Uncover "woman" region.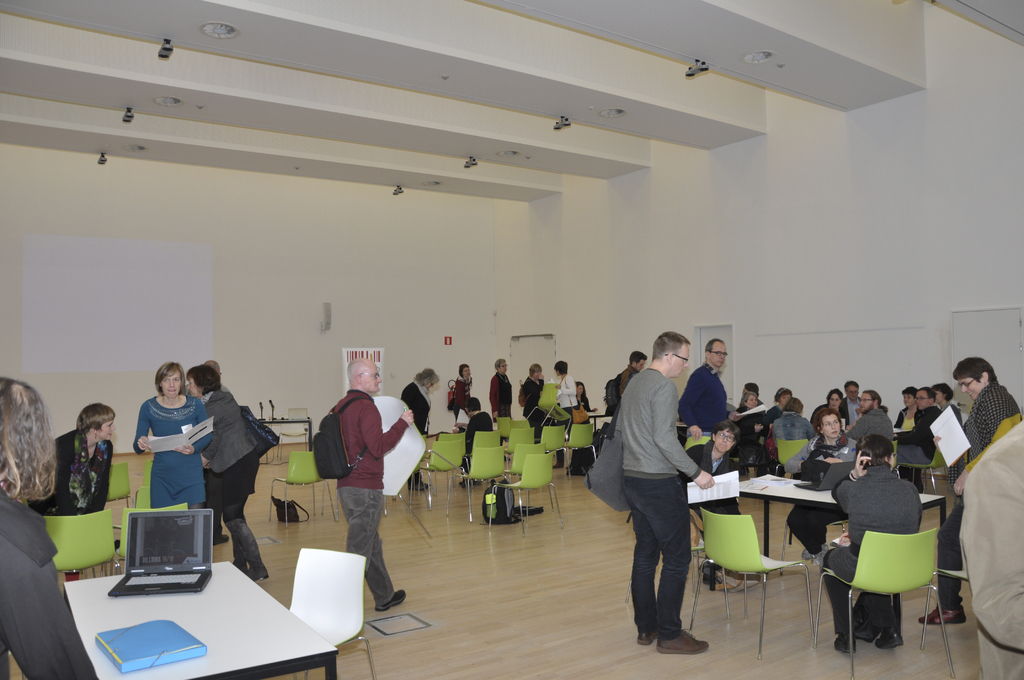
Uncovered: [x1=919, y1=353, x2=1022, y2=627].
